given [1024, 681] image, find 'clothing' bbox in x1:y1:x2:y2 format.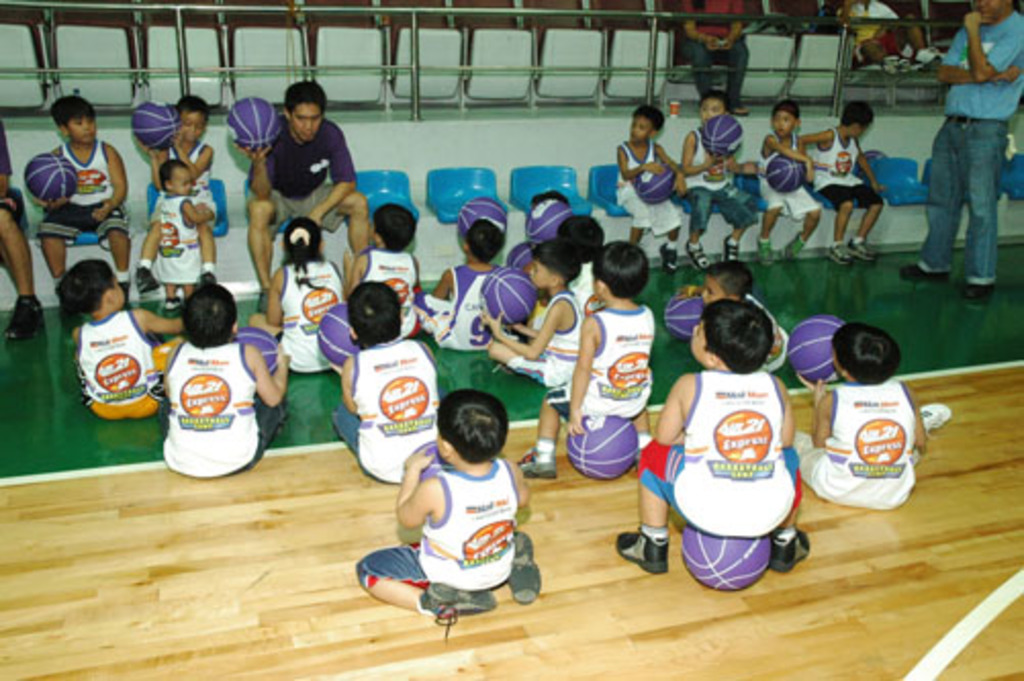
411:272:503:344.
